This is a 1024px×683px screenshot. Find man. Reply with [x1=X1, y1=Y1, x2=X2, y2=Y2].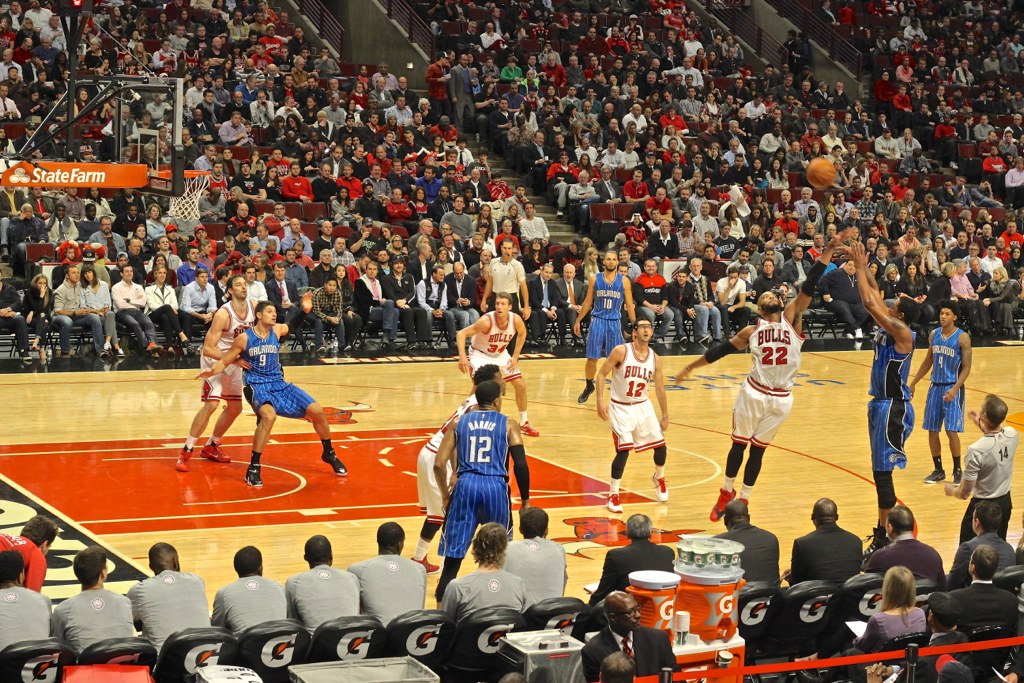
[x1=834, y1=192, x2=856, y2=224].
